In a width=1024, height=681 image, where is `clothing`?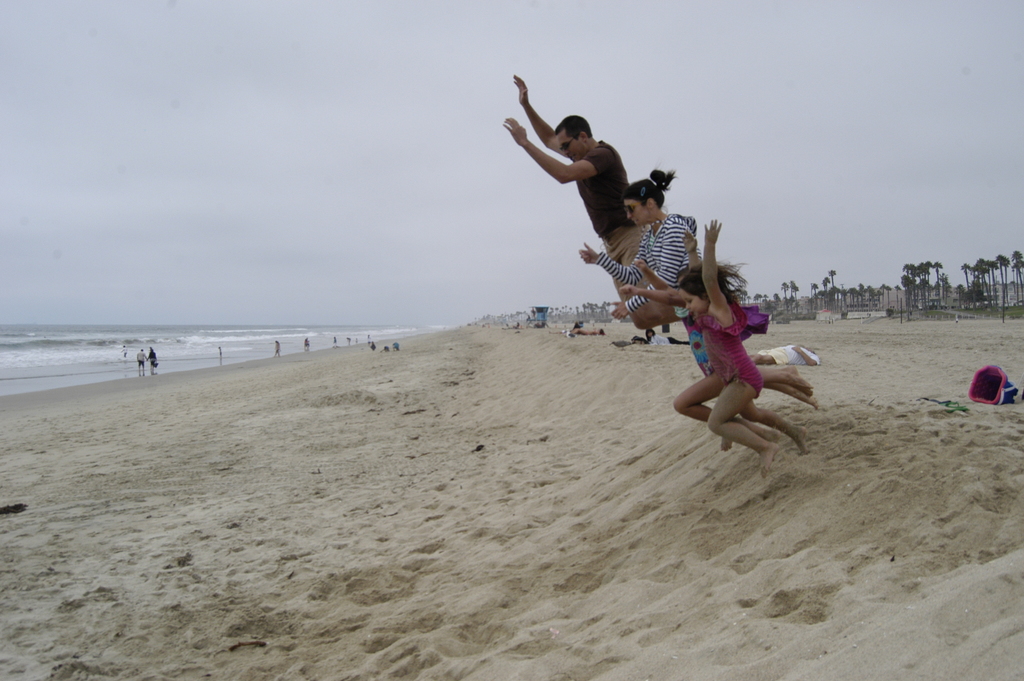
select_region(575, 138, 650, 302).
